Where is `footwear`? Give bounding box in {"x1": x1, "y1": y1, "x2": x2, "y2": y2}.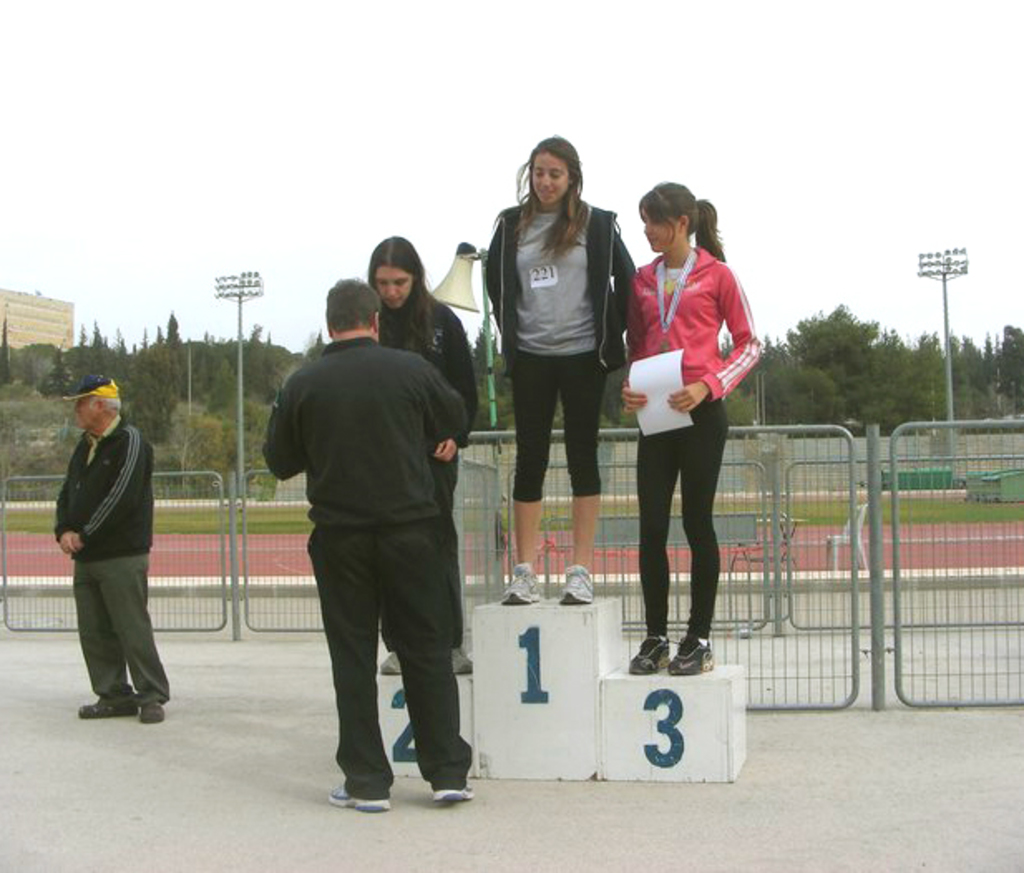
{"x1": 662, "y1": 629, "x2": 719, "y2": 674}.
